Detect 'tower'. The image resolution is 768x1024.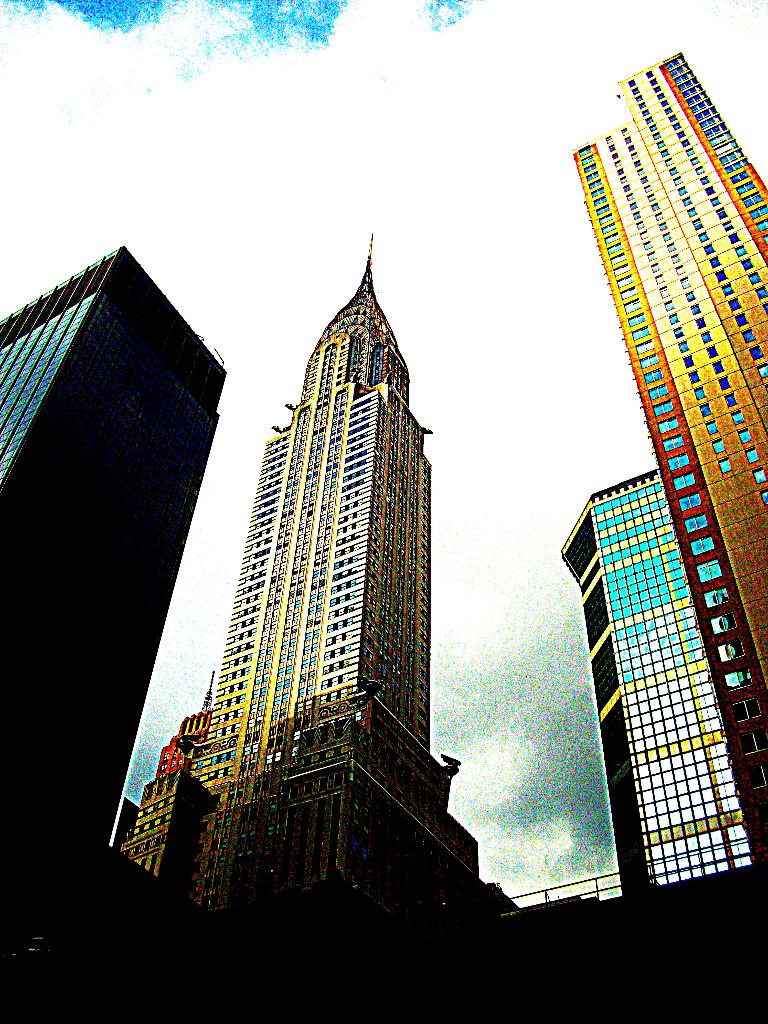
l=144, t=236, r=502, b=932.
